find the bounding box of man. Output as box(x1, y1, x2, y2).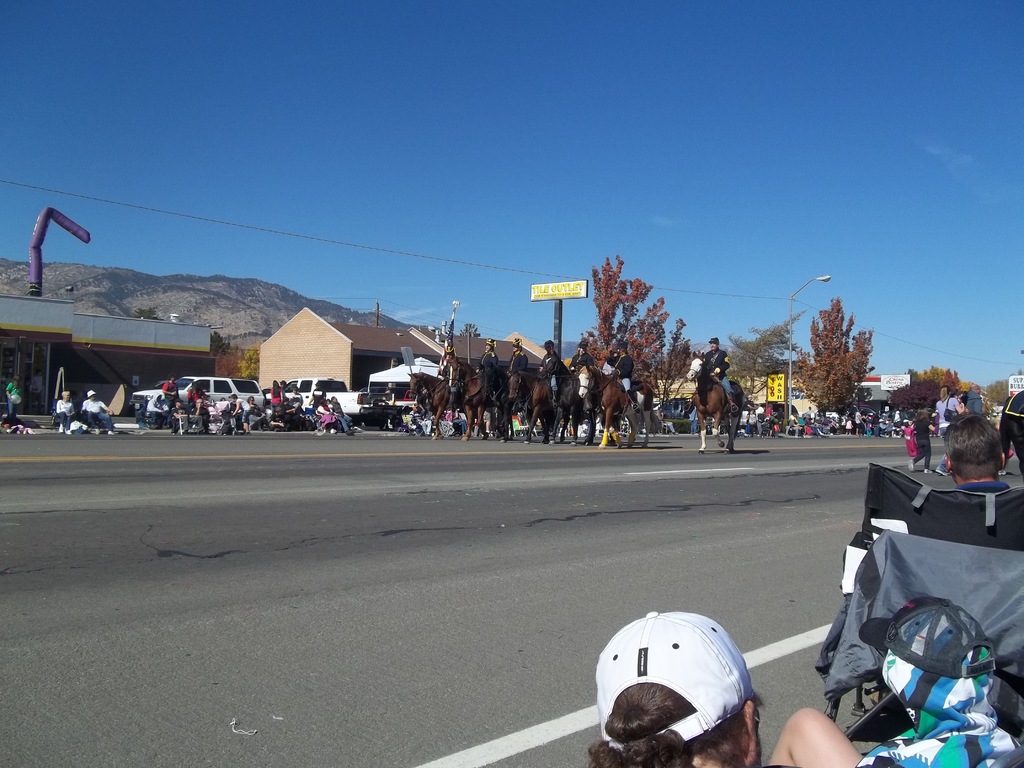
box(407, 403, 426, 437).
